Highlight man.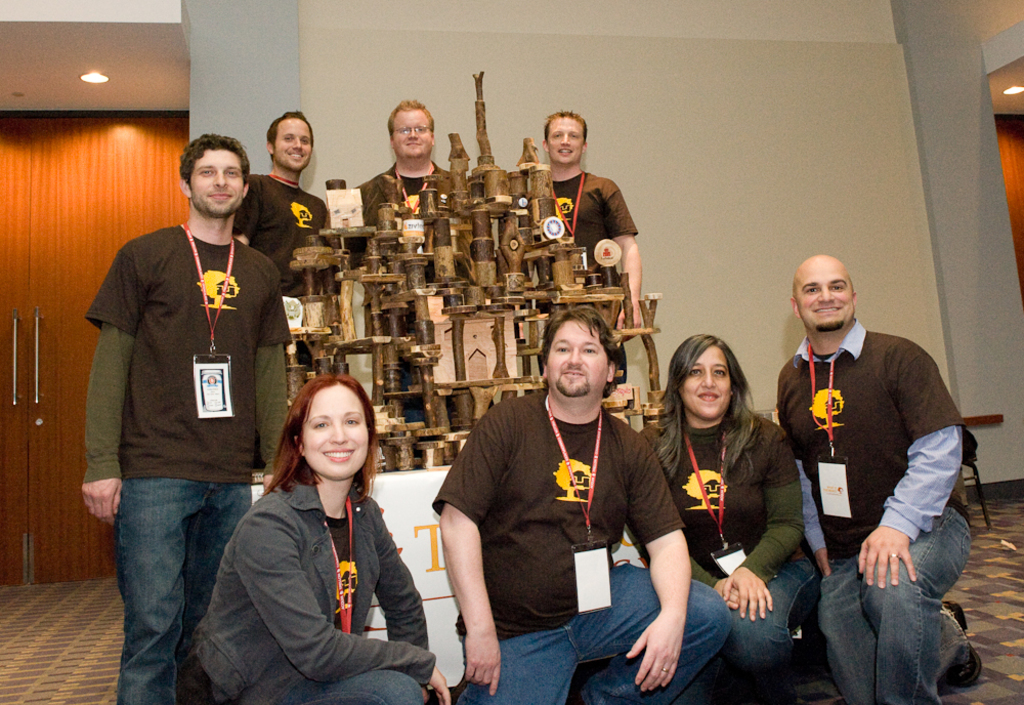
Highlighted region: x1=233 y1=110 x2=331 y2=297.
